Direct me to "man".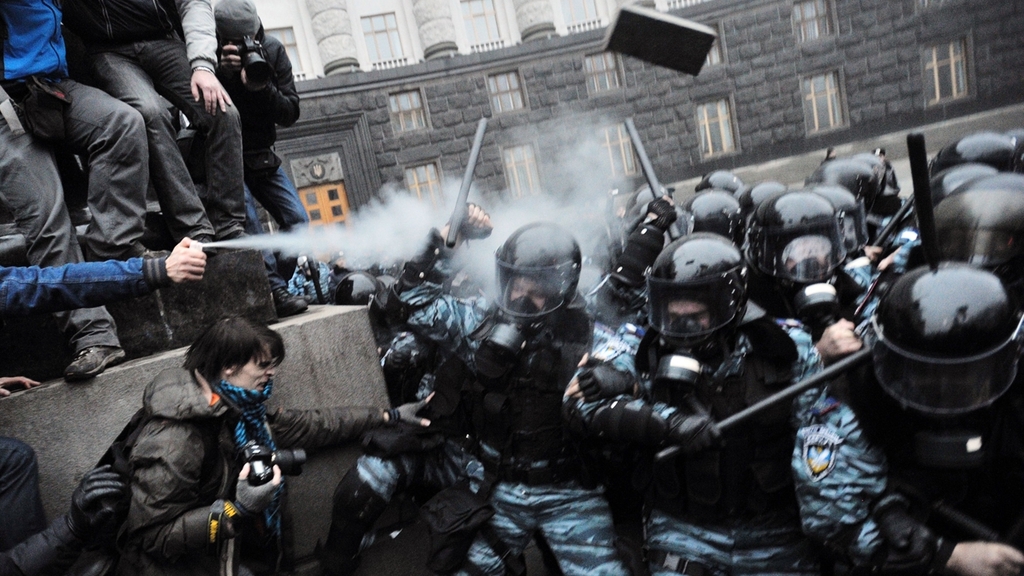
Direction: [888, 179, 1023, 287].
